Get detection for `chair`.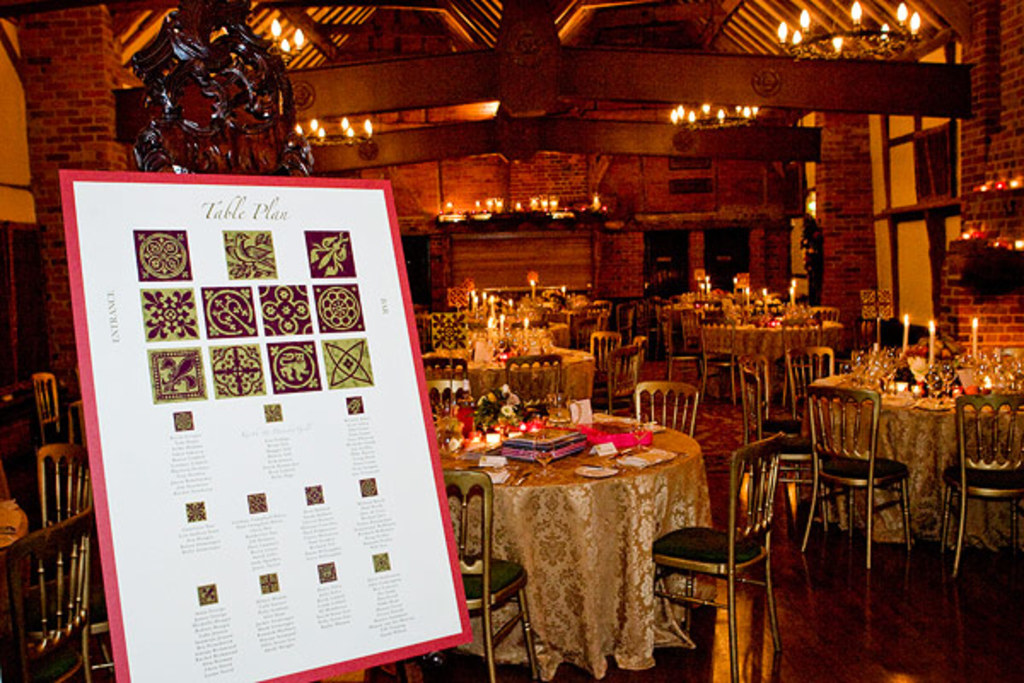
Detection: (x1=664, y1=312, x2=703, y2=389).
